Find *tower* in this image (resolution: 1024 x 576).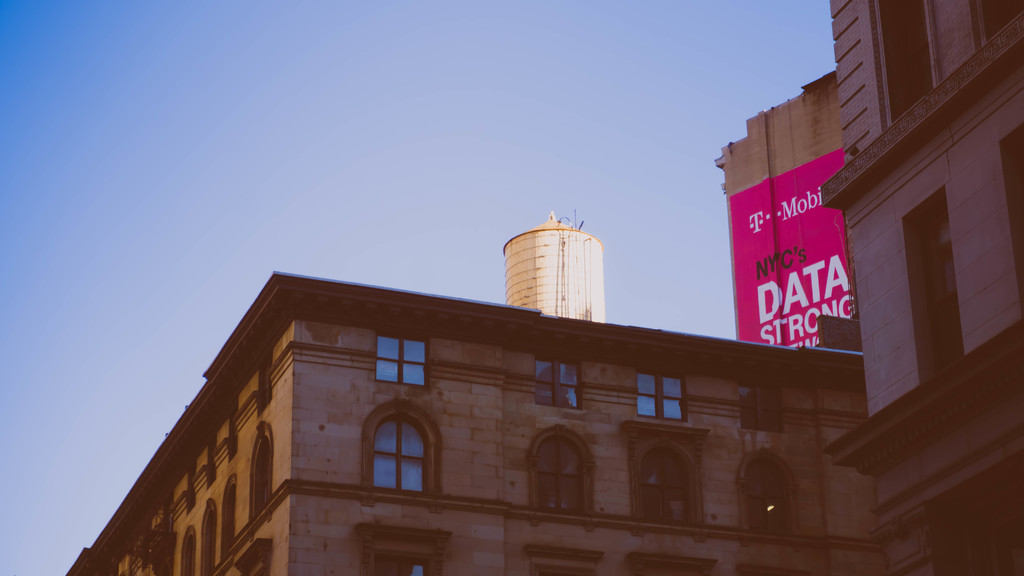
(504,209,608,319).
